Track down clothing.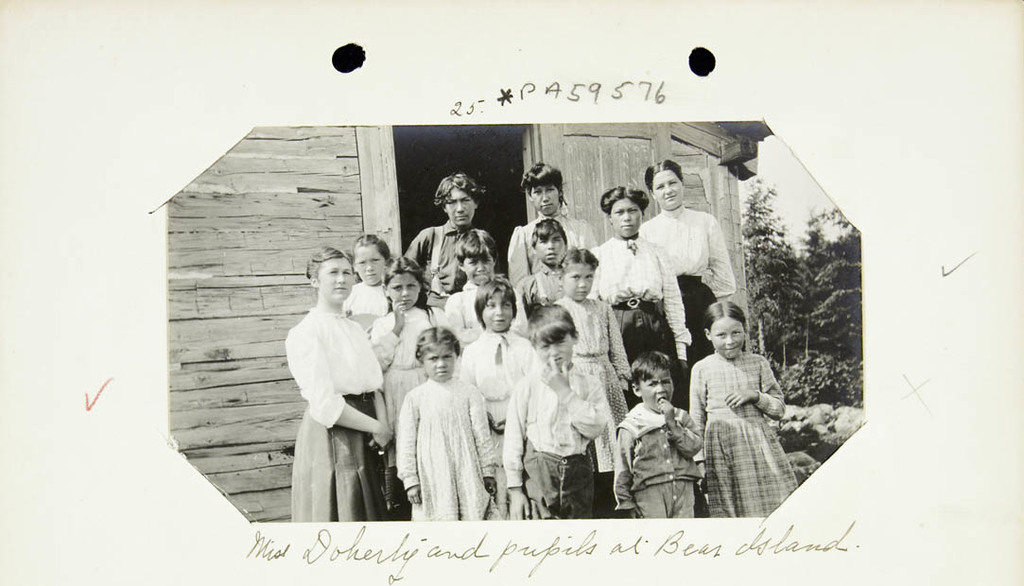
Tracked to x1=499, y1=357, x2=612, y2=522.
